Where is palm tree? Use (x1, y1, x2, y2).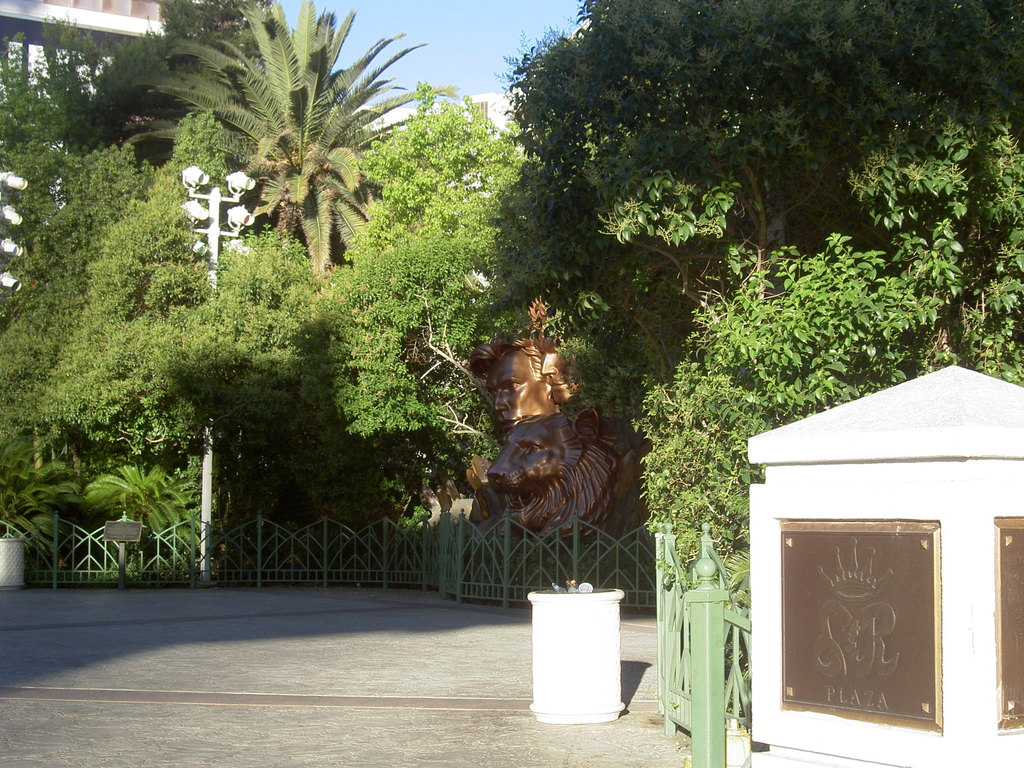
(121, 0, 438, 312).
